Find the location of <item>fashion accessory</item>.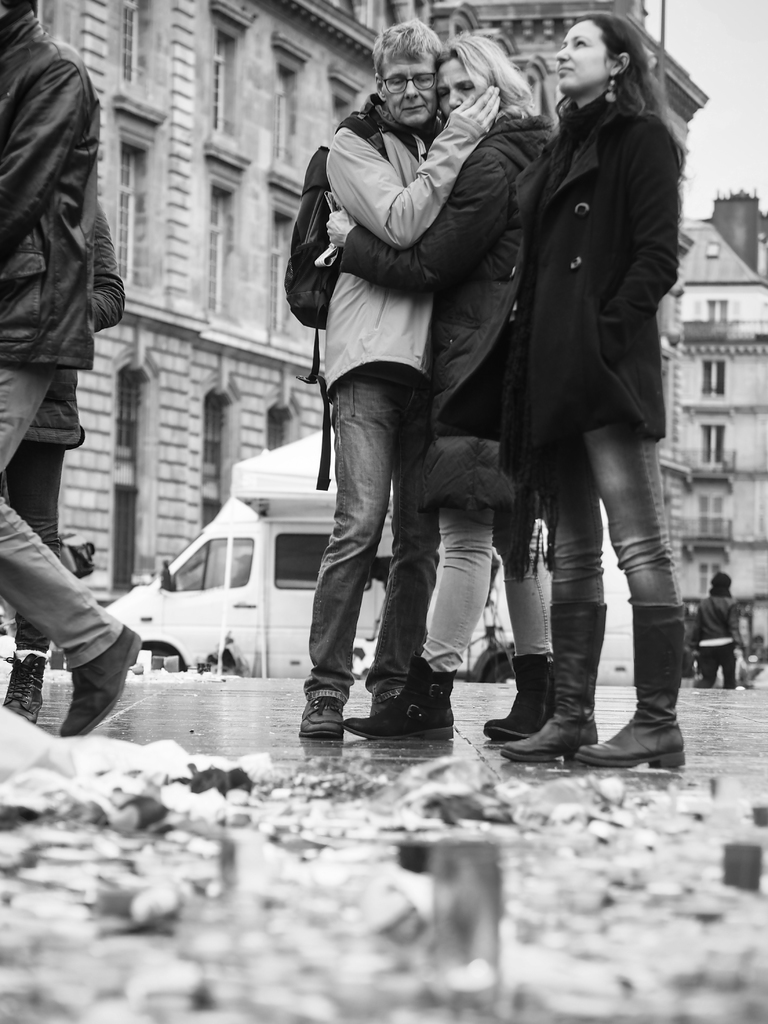
Location: 602/73/617/104.
